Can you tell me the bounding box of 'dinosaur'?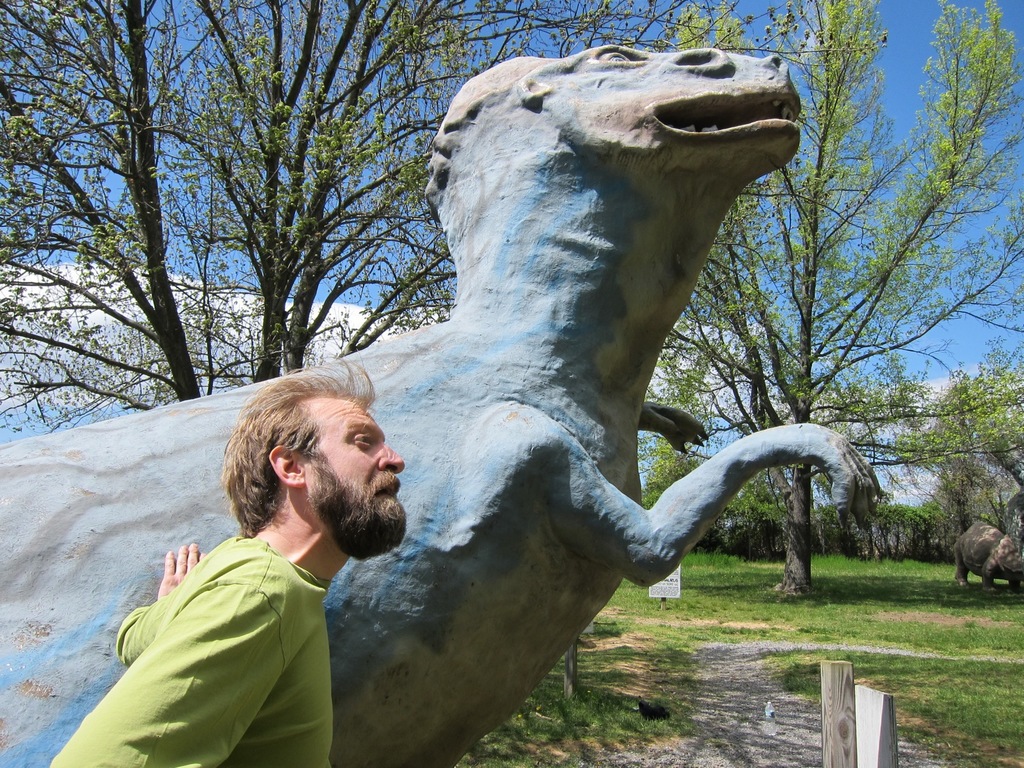
locate(956, 516, 1023, 596).
